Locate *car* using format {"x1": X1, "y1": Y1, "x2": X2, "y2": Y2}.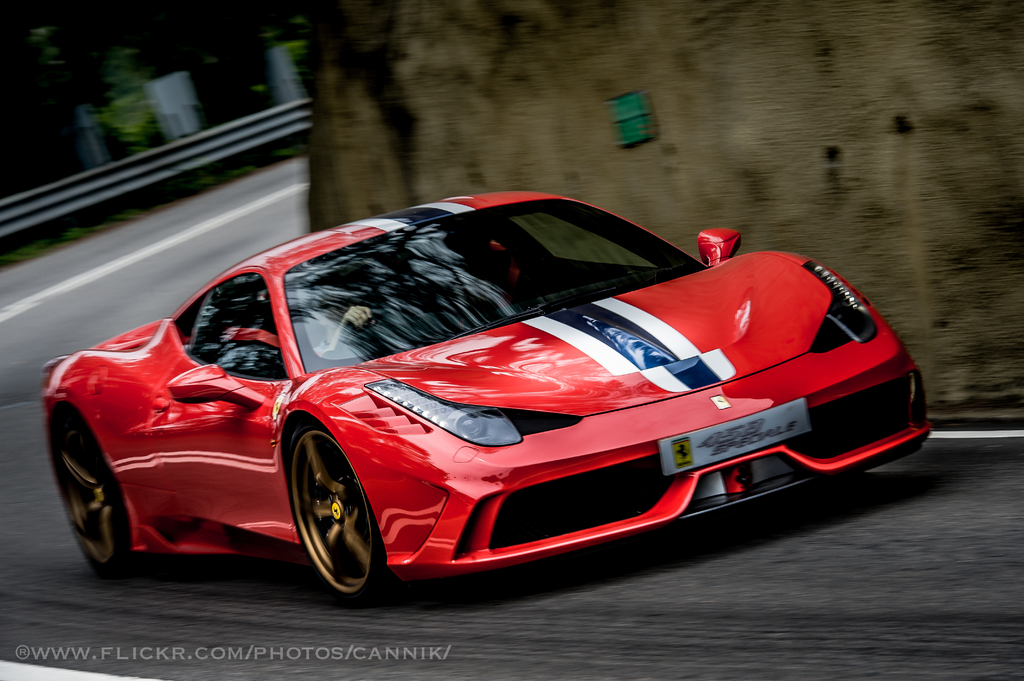
{"x1": 35, "y1": 187, "x2": 931, "y2": 591}.
